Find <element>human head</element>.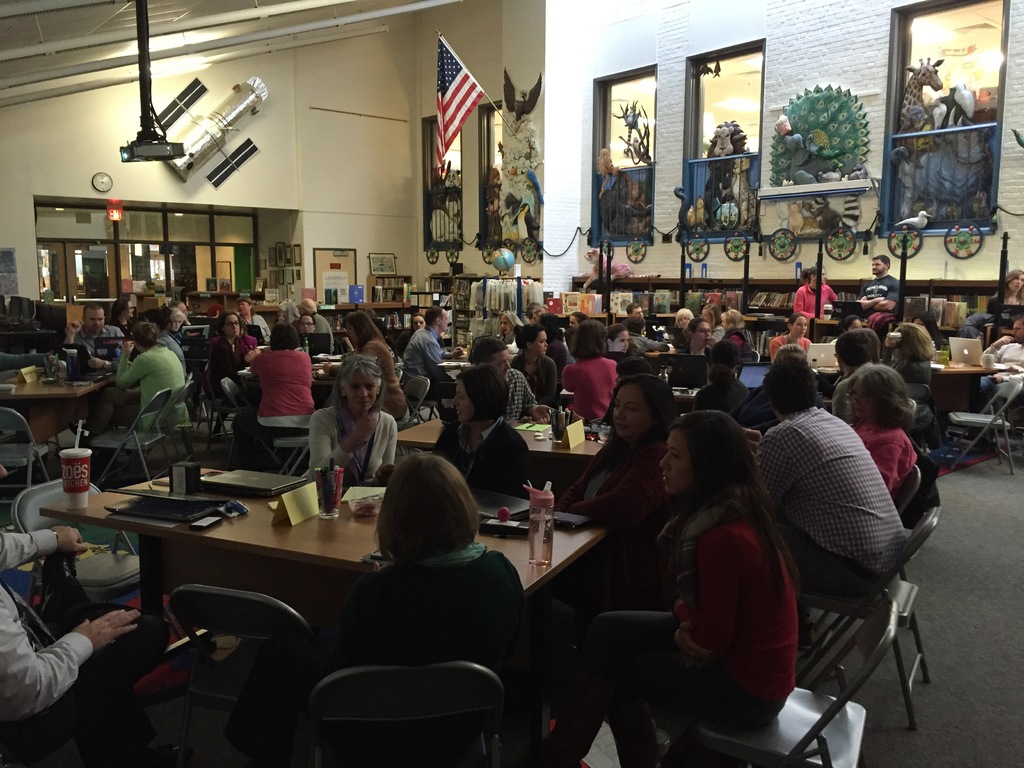
<box>237,296,253,314</box>.
